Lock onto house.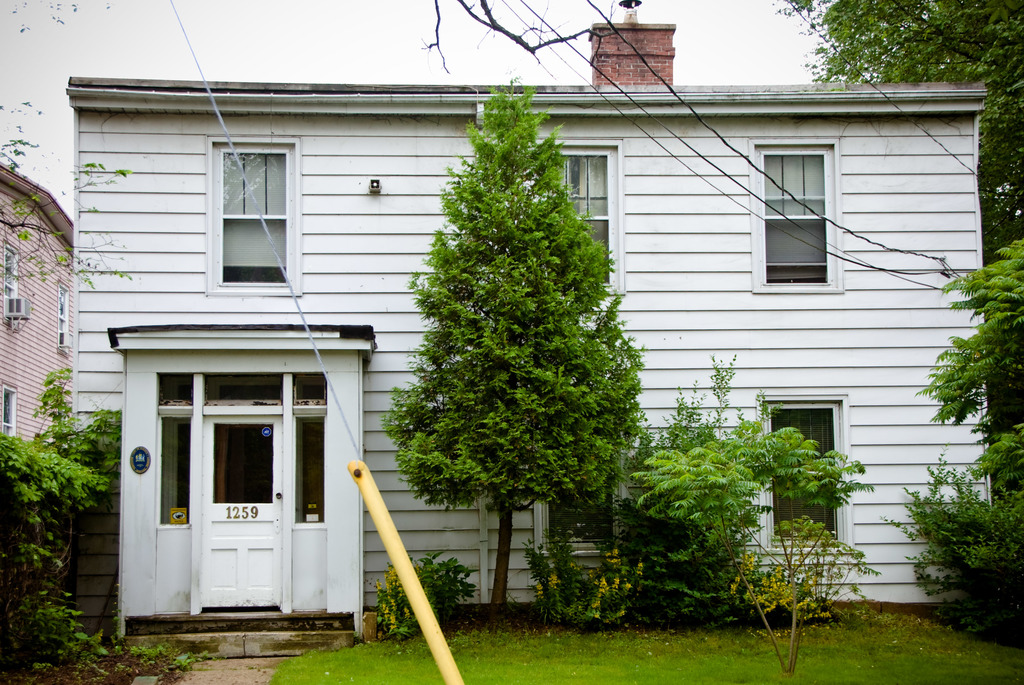
Locked: (110,0,929,642).
